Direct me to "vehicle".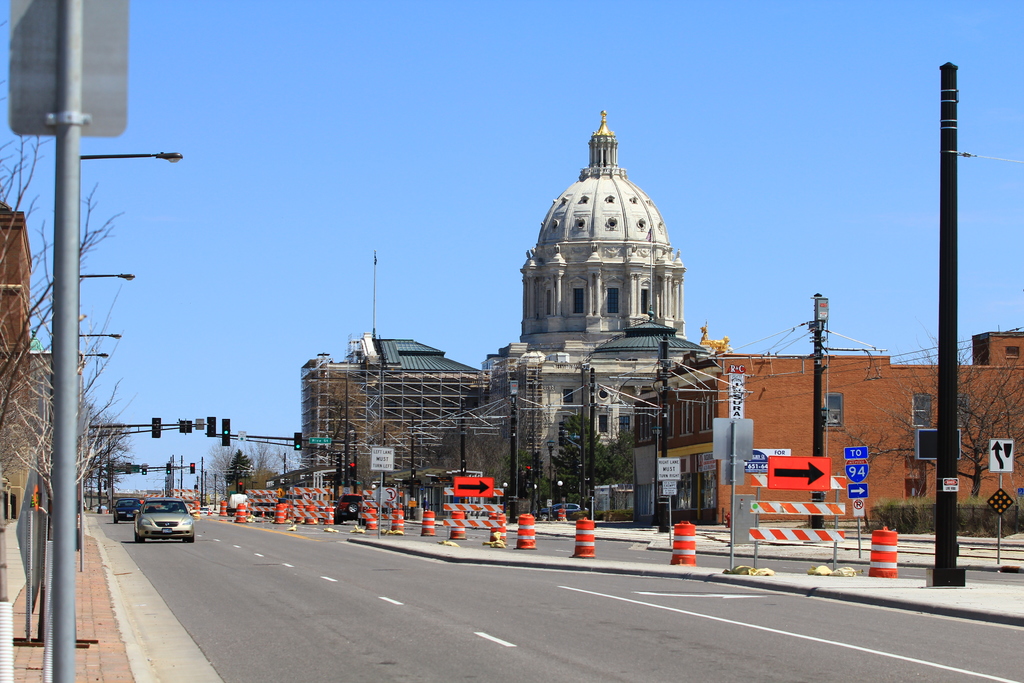
Direction: 114/506/191/553.
